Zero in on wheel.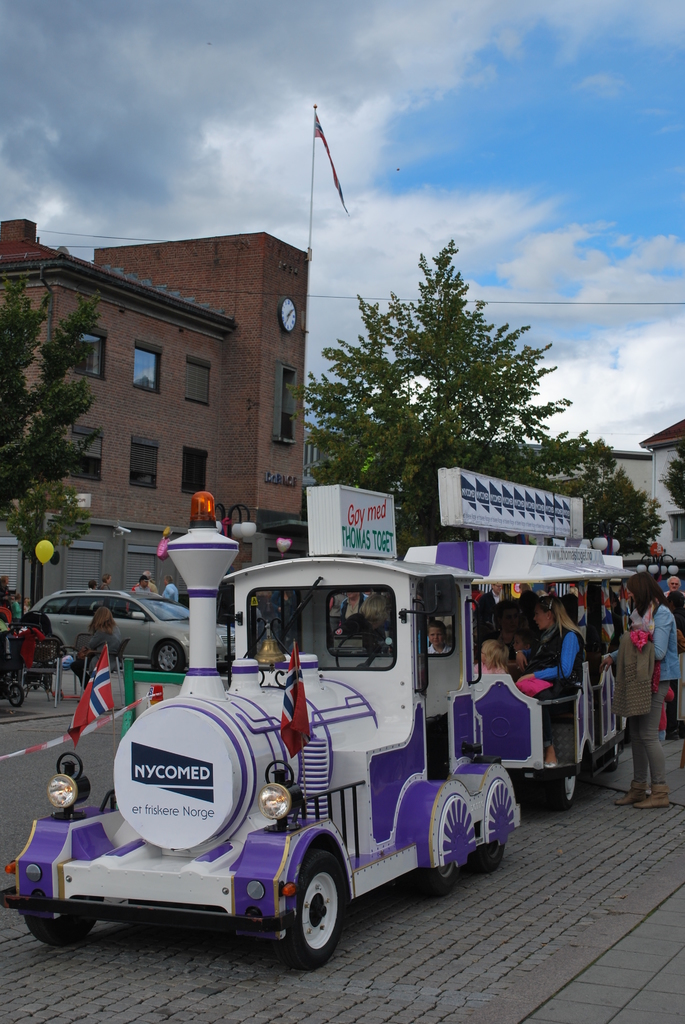
Zeroed in: [x1=8, y1=684, x2=26, y2=705].
